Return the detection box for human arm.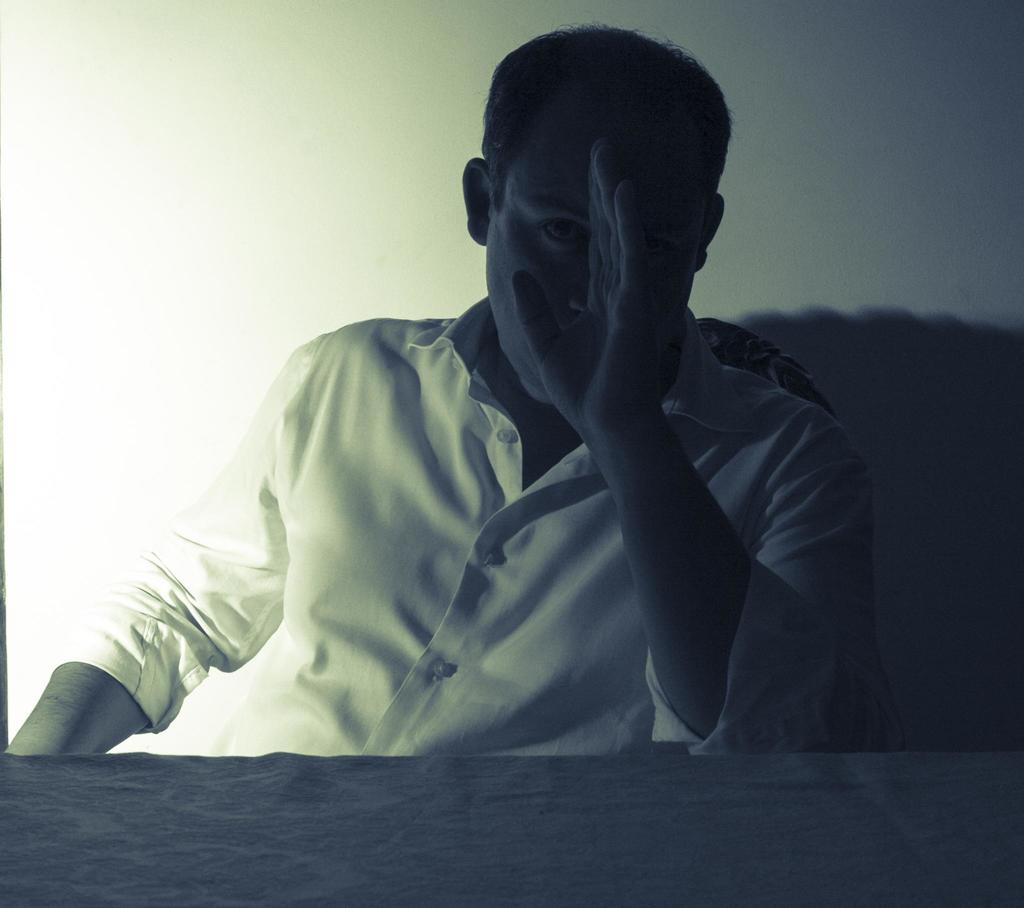
[x1=508, y1=137, x2=875, y2=754].
